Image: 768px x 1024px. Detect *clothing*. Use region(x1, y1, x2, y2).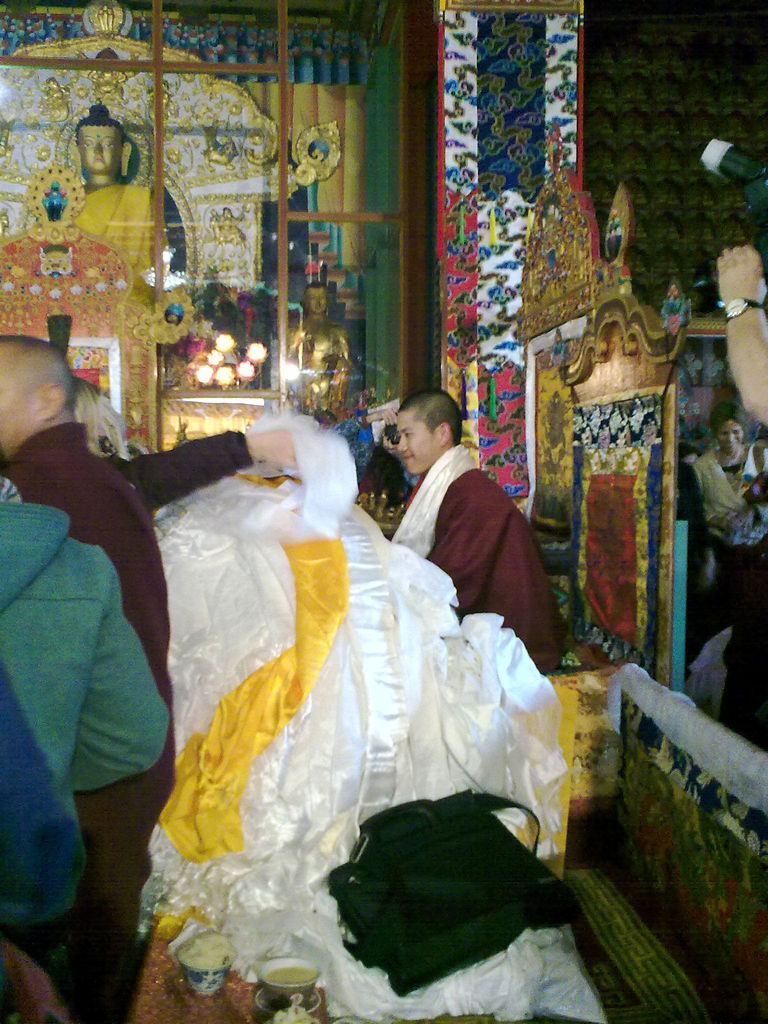
region(3, 417, 179, 1014).
